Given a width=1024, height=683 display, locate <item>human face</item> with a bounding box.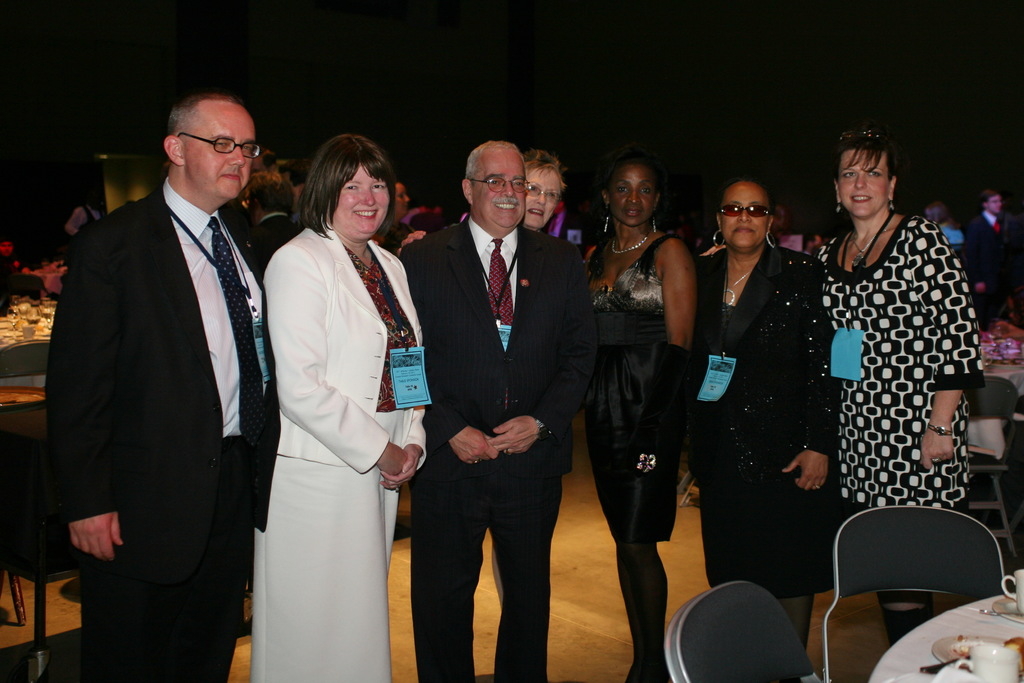
Located: pyautogui.locateOnScreen(392, 183, 412, 210).
